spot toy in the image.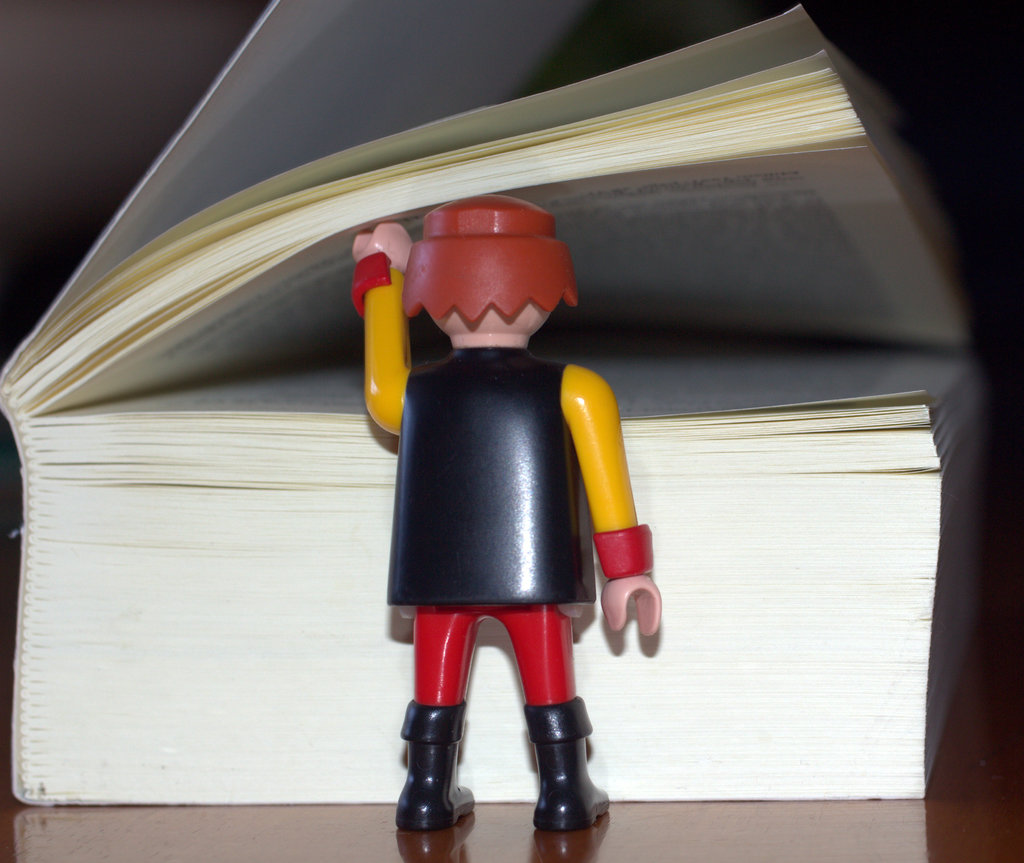
toy found at 369,167,644,796.
